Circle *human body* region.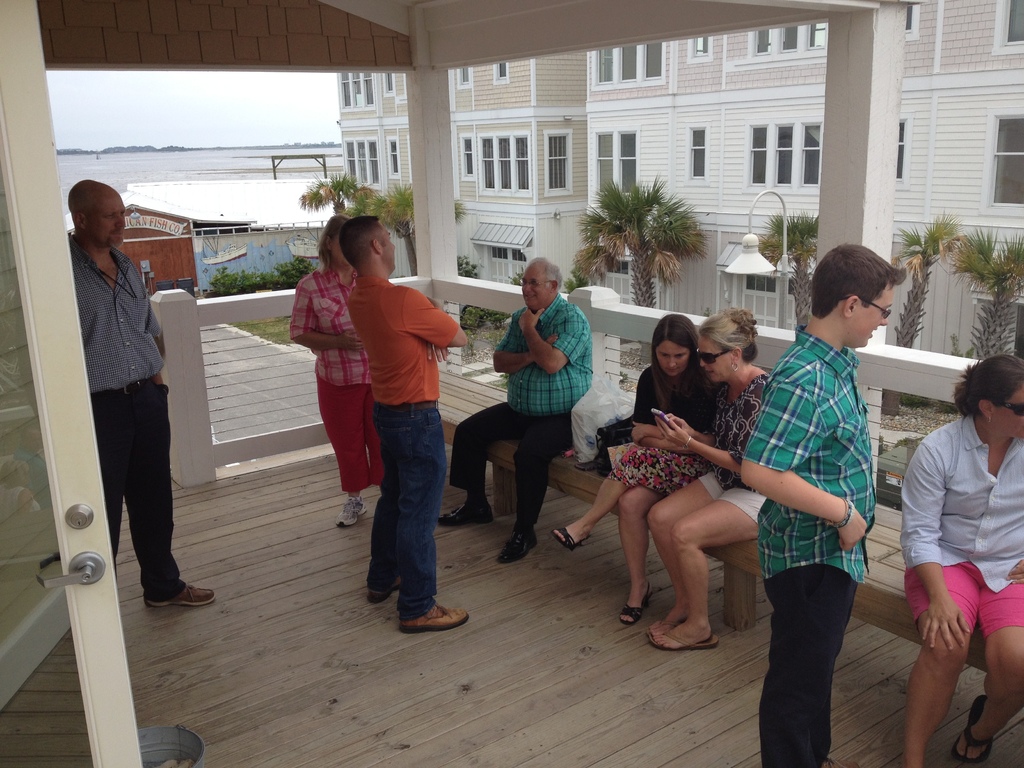
Region: region(442, 262, 596, 569).
